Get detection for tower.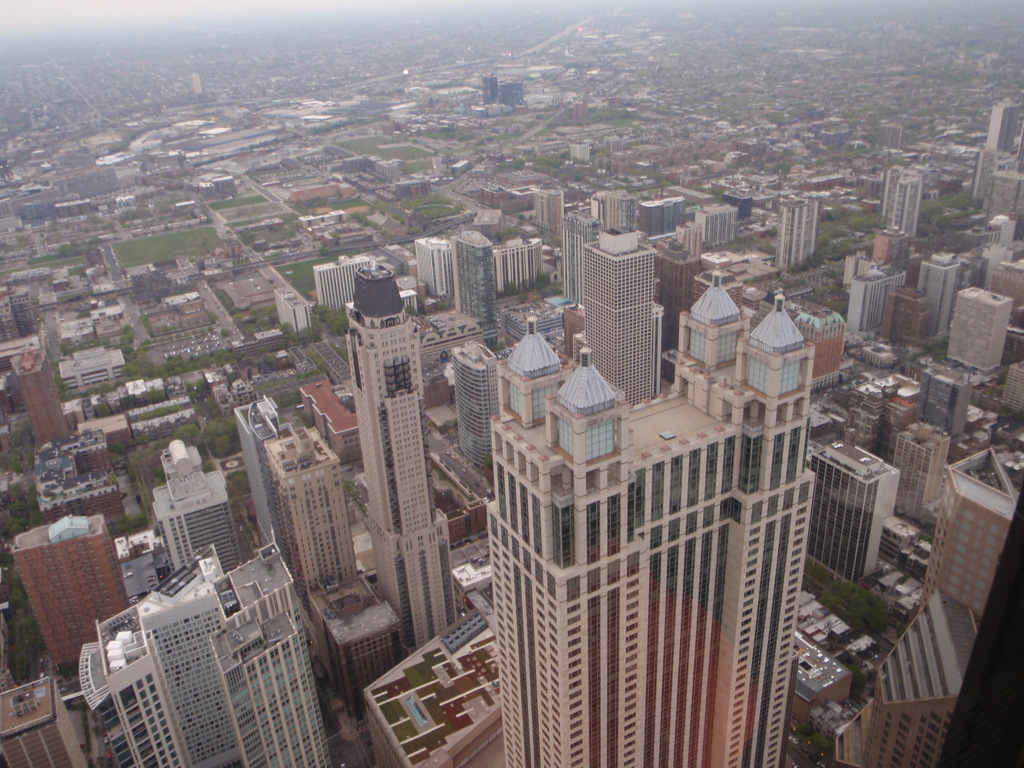
Detection: (x1=956, y1=282, x2=1002, y2=383).
